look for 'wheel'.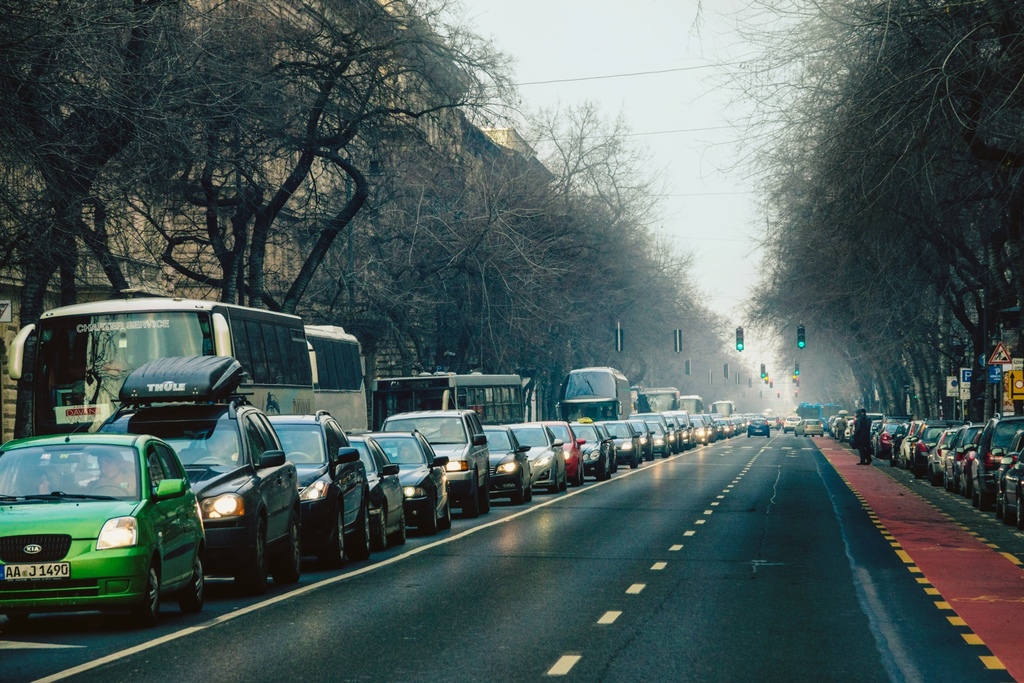
Found: left=321, top=508, right=346, bottom=569.
